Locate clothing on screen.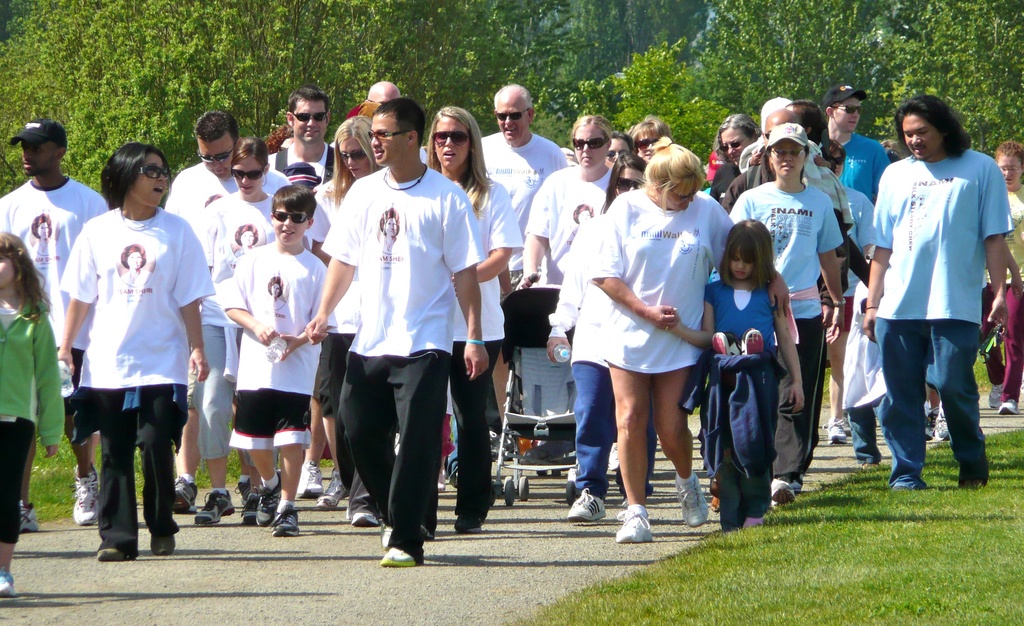
On screen at box(869, 150, 1012, 488).
